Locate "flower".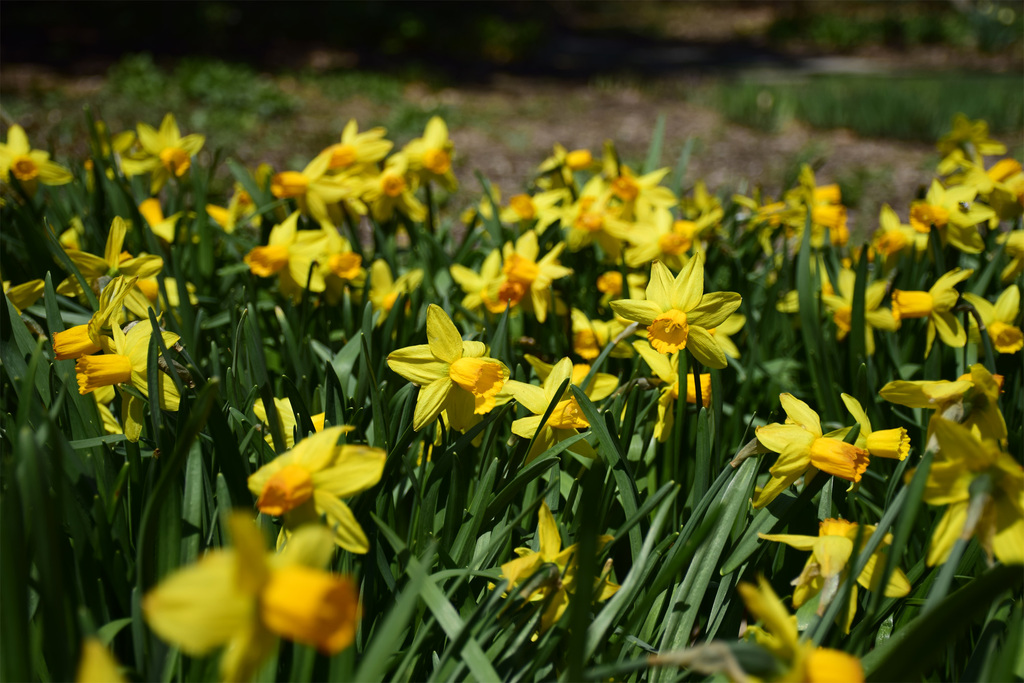
Bounding box: [625, 264, 750, 381].
